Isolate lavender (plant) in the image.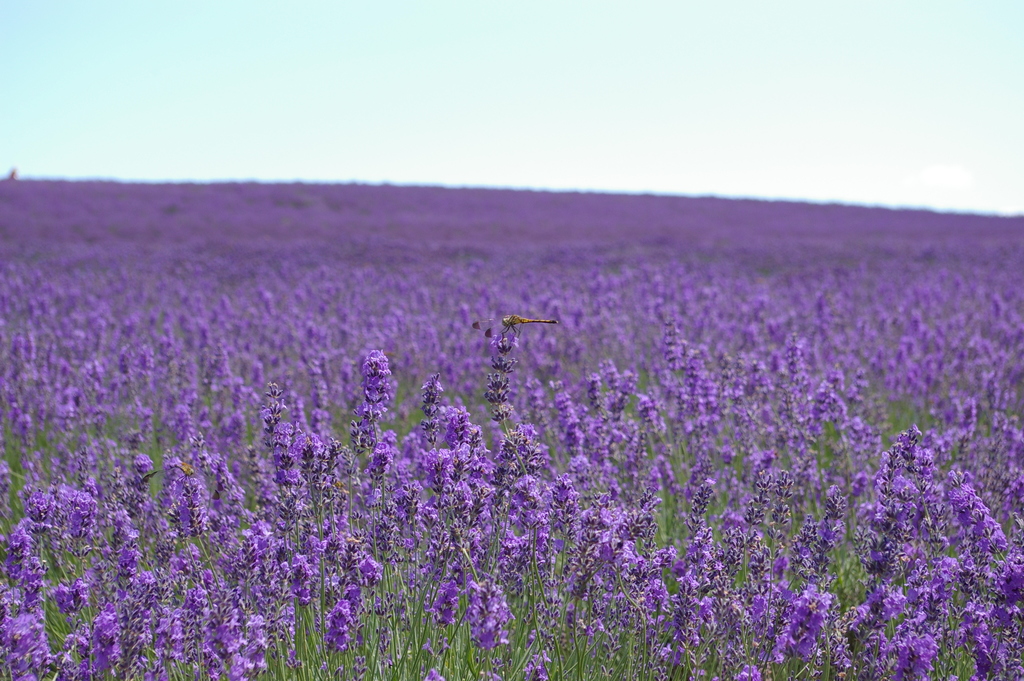
Isolated region: [460,578,511,666].
